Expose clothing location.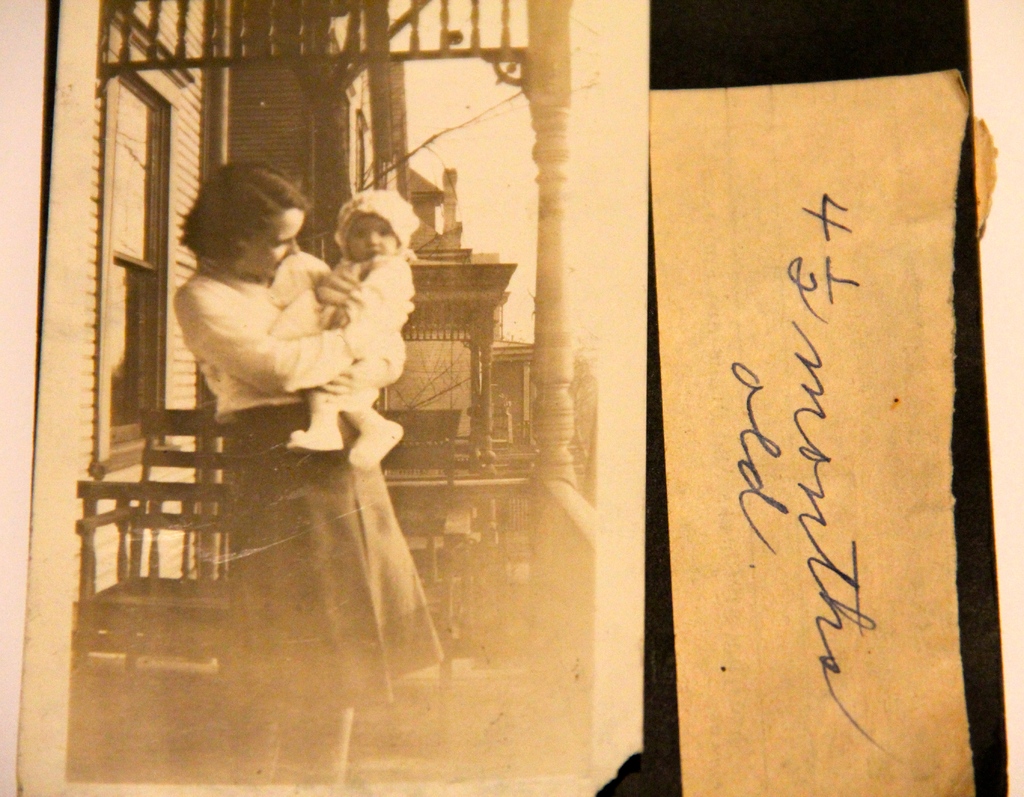
Exposed at 306, 264, 421, 413.
